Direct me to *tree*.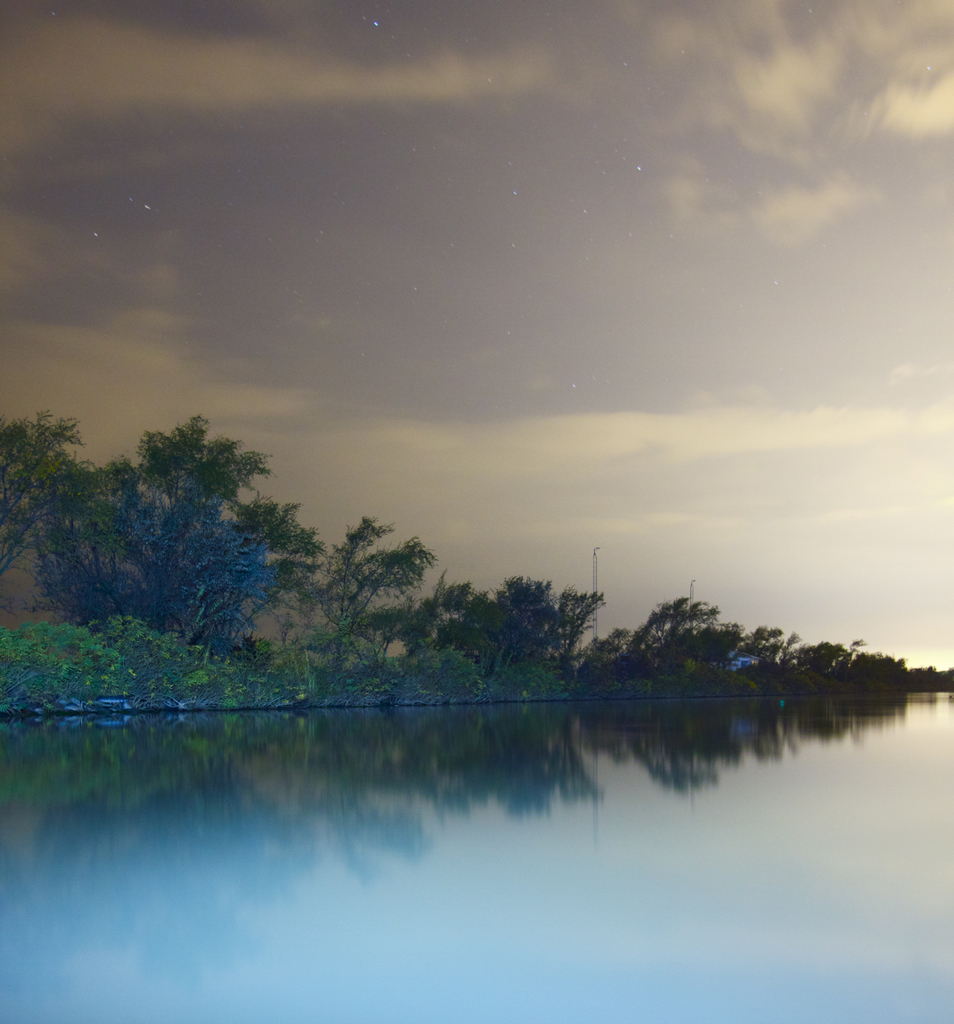
Direction: region(480, 577, 589, 684).
